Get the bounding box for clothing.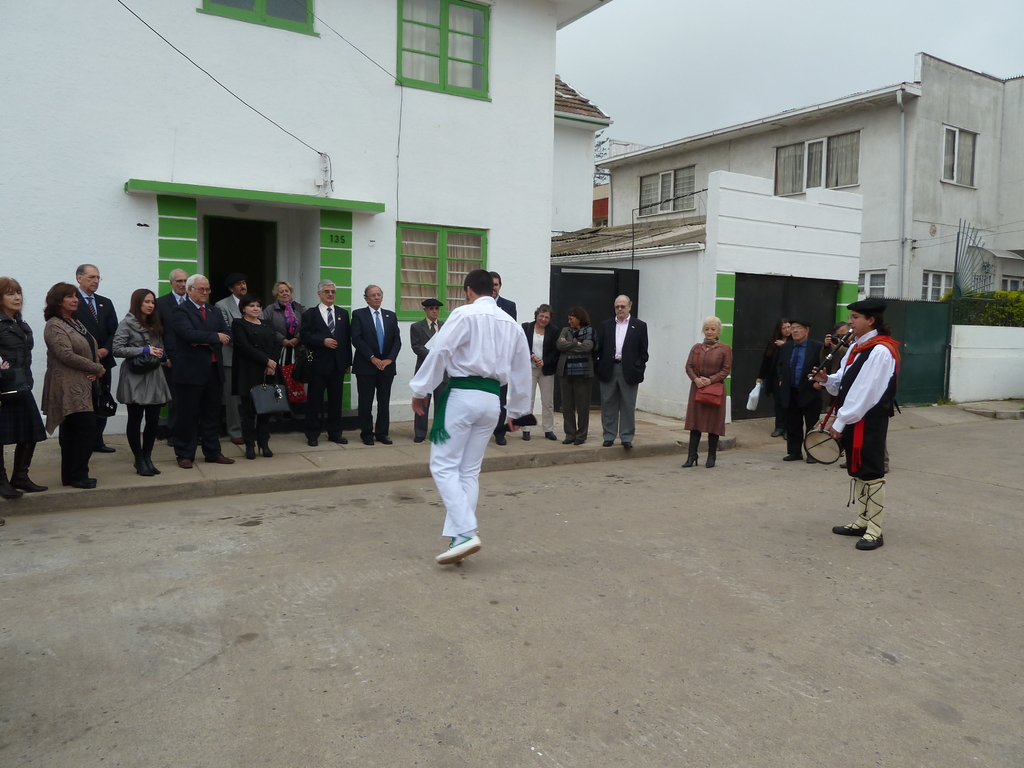
BBox(150, 286, 194, 326).
